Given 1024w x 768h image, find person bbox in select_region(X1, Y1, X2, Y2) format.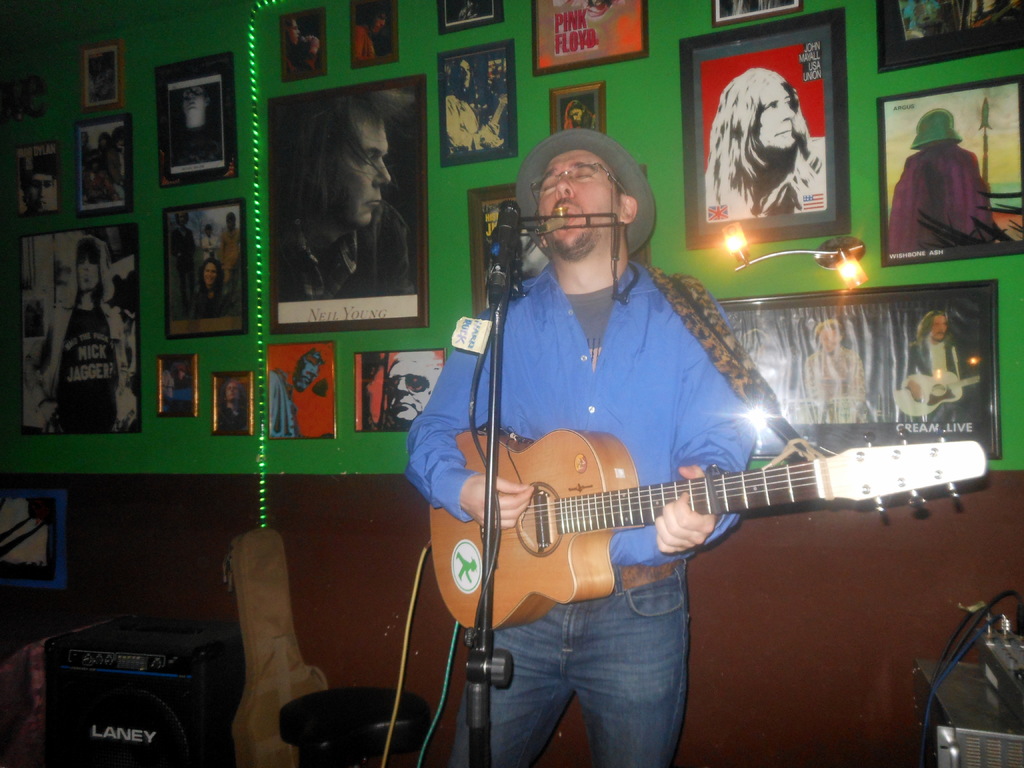
select_region(163, 351, 202, 428).
